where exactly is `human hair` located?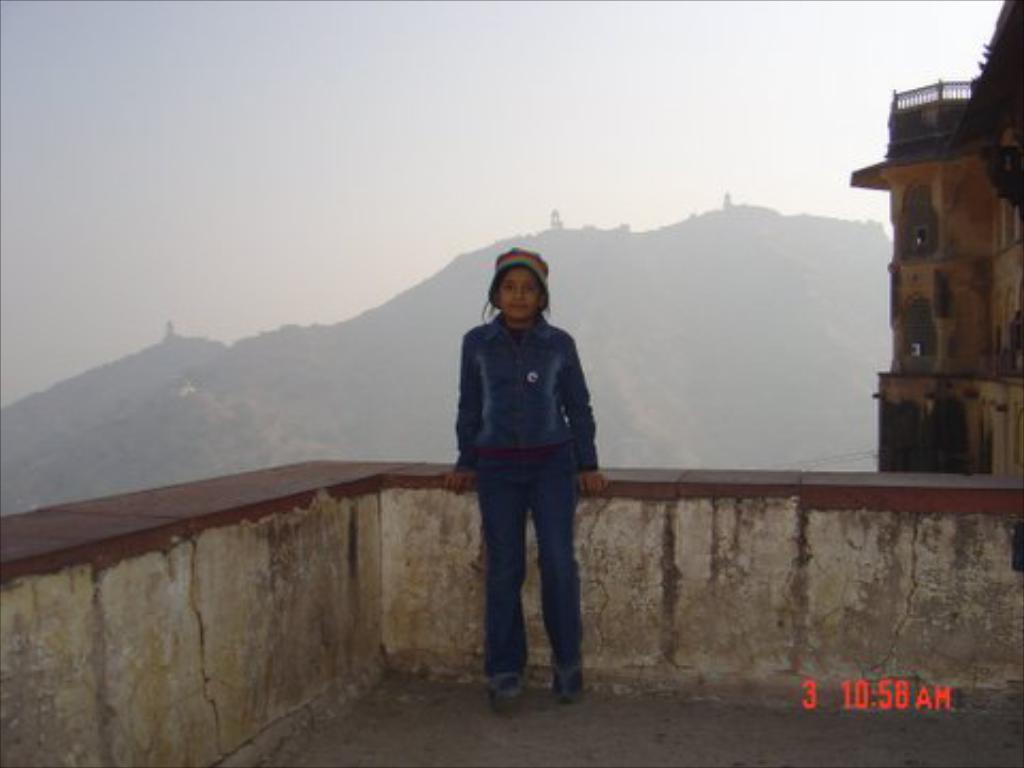
Its bounding box is bbox(480, 260, 555, 320).
